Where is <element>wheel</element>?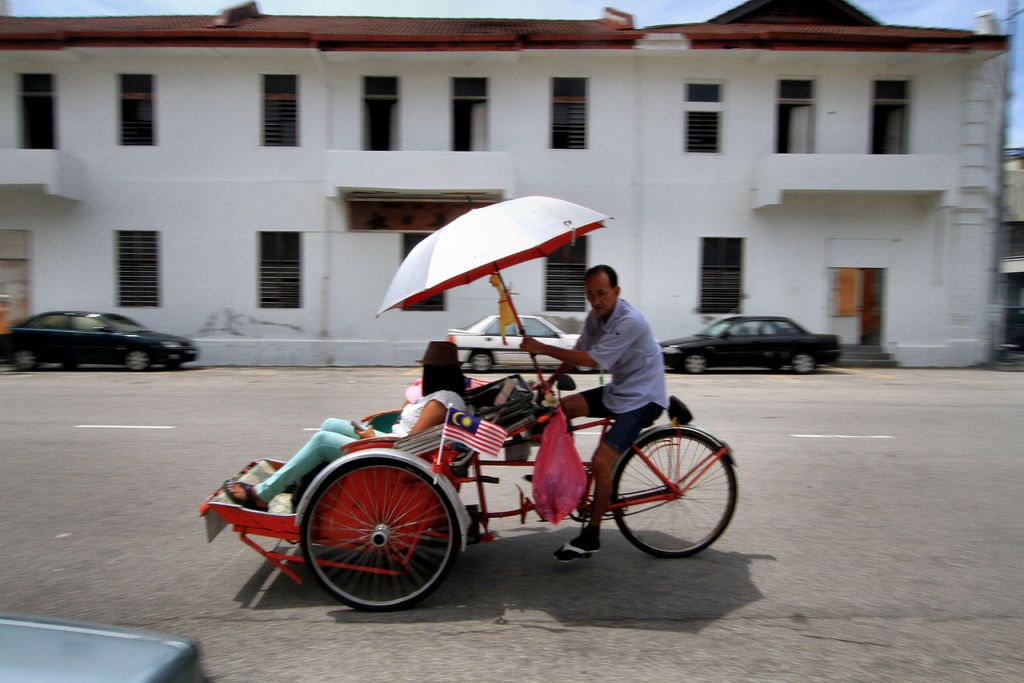
crop(16, 350, 34, 370).
